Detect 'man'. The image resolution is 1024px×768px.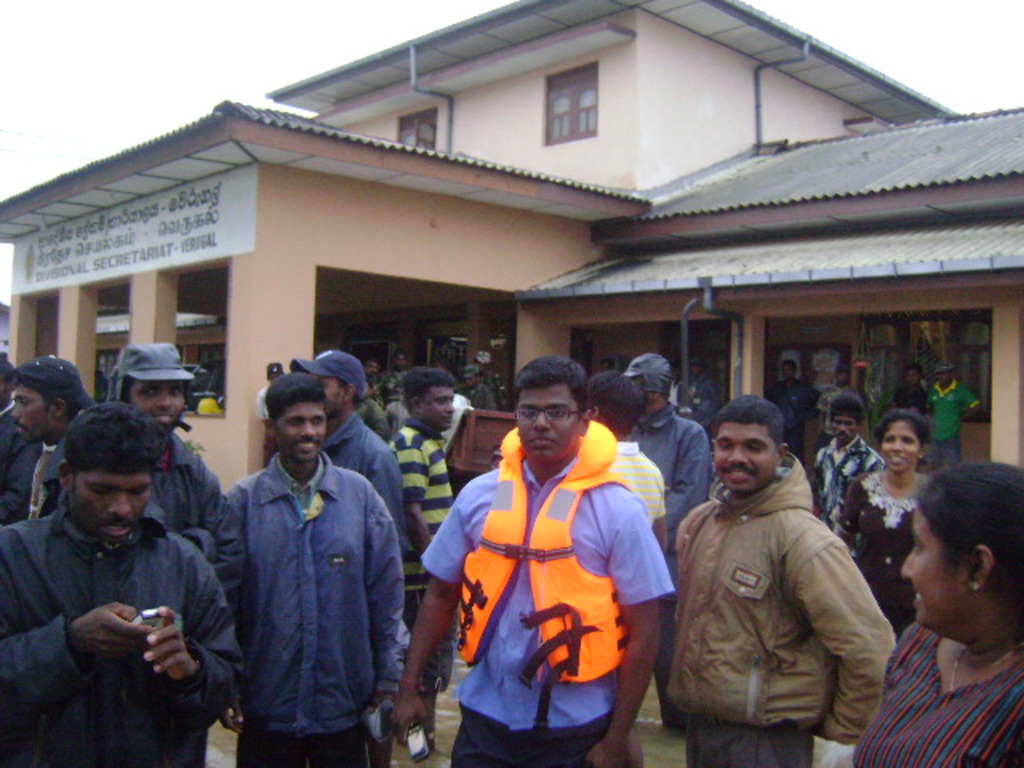
rect(0, 350, 45, 528).
